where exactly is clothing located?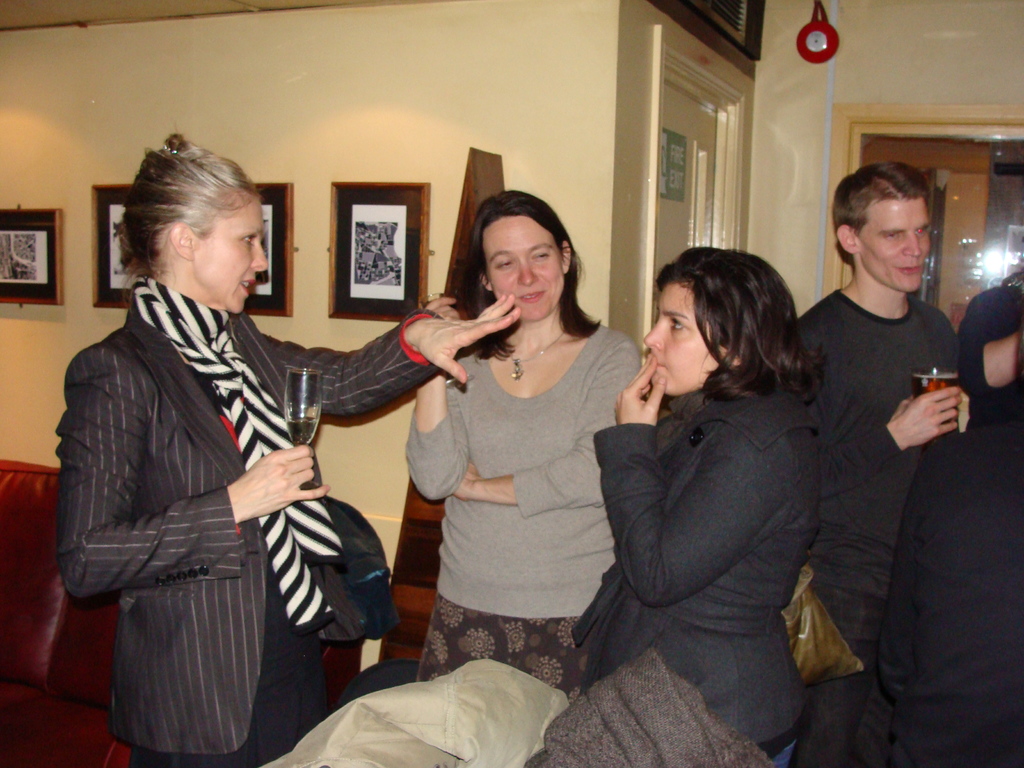
Its bounding box is crop(58, 280, 1023, 767).
